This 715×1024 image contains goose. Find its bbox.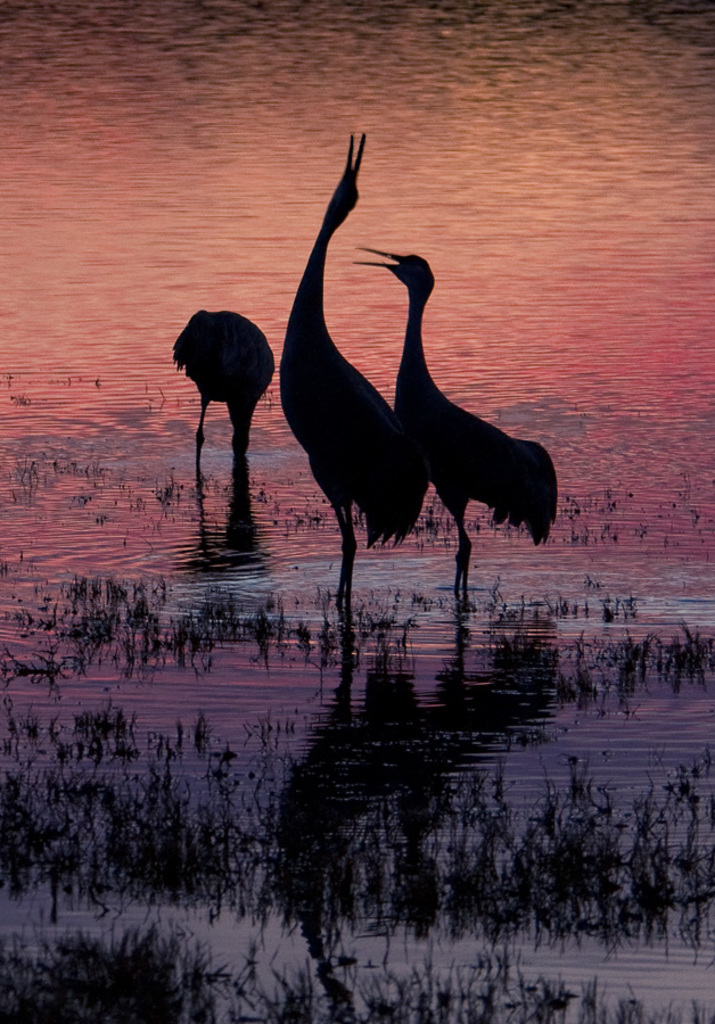
left=182, top=305, right=273, bottom=545.
